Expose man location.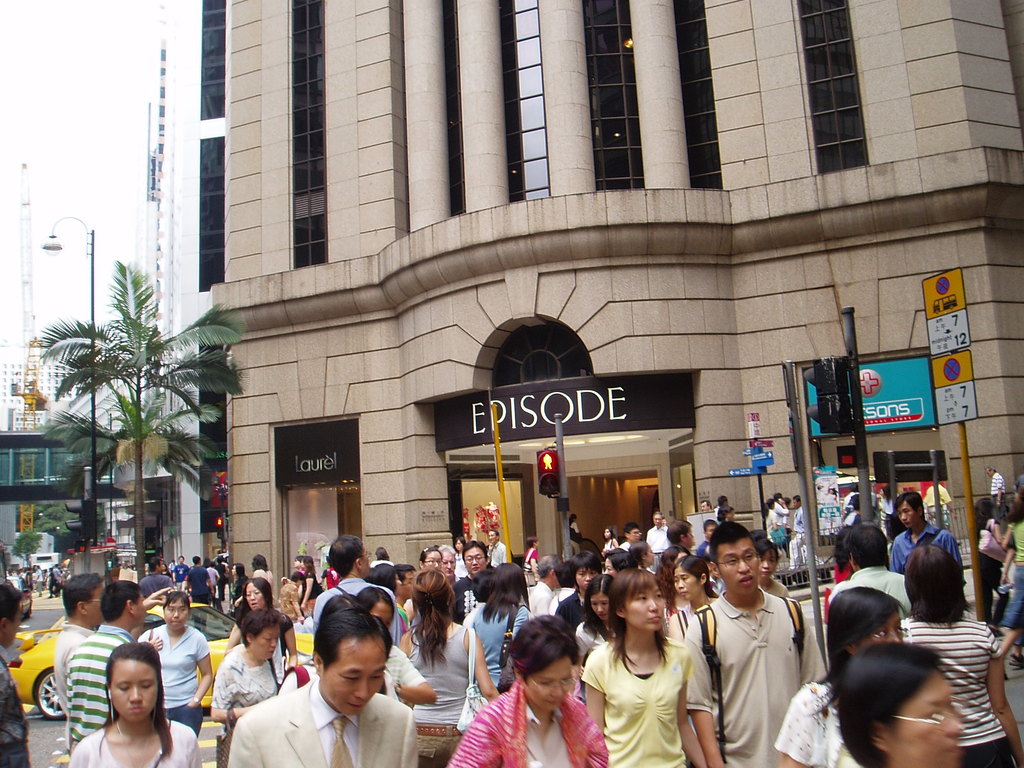
Exposed at 655 516 696 603.
